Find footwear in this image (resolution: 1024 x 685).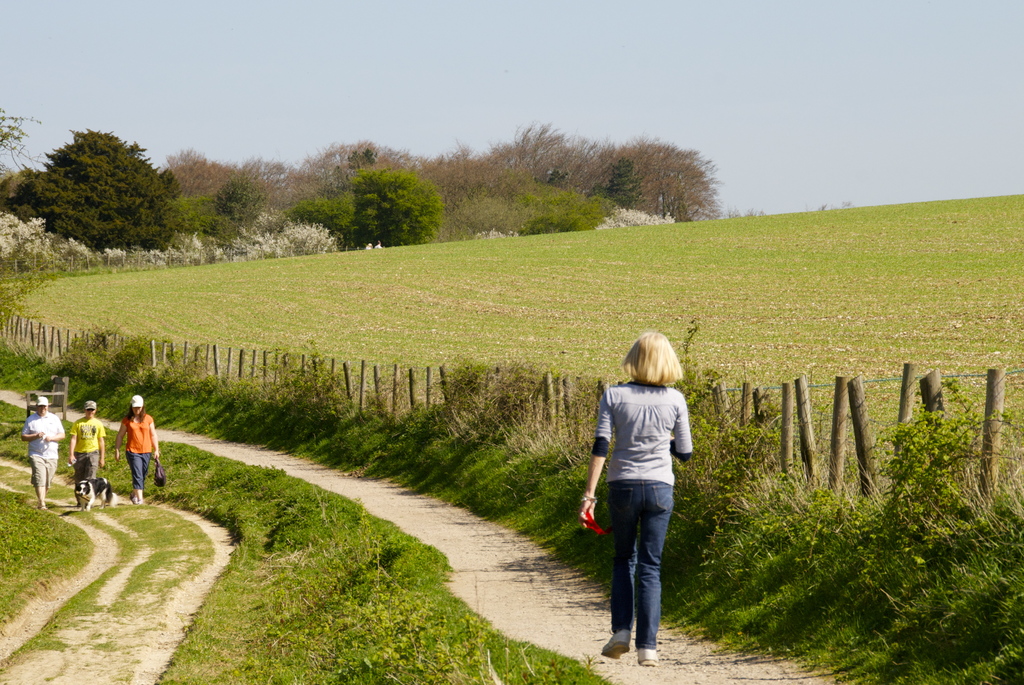
<bbox>601, 629, 635, 659</bbox>.
